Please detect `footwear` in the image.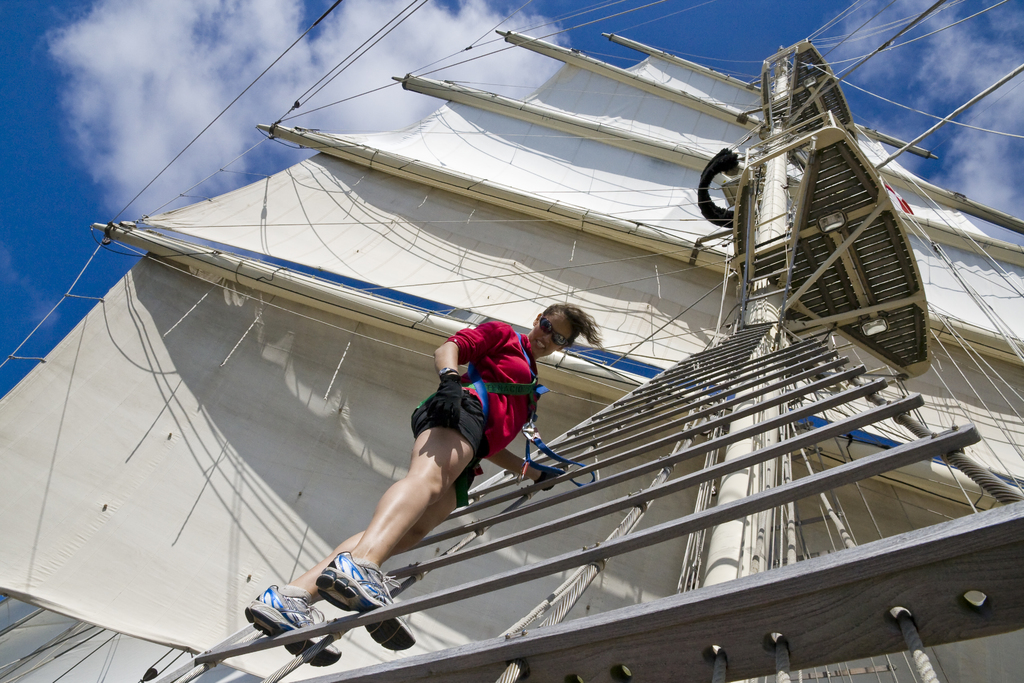
box(247, 582, 346, 670).
